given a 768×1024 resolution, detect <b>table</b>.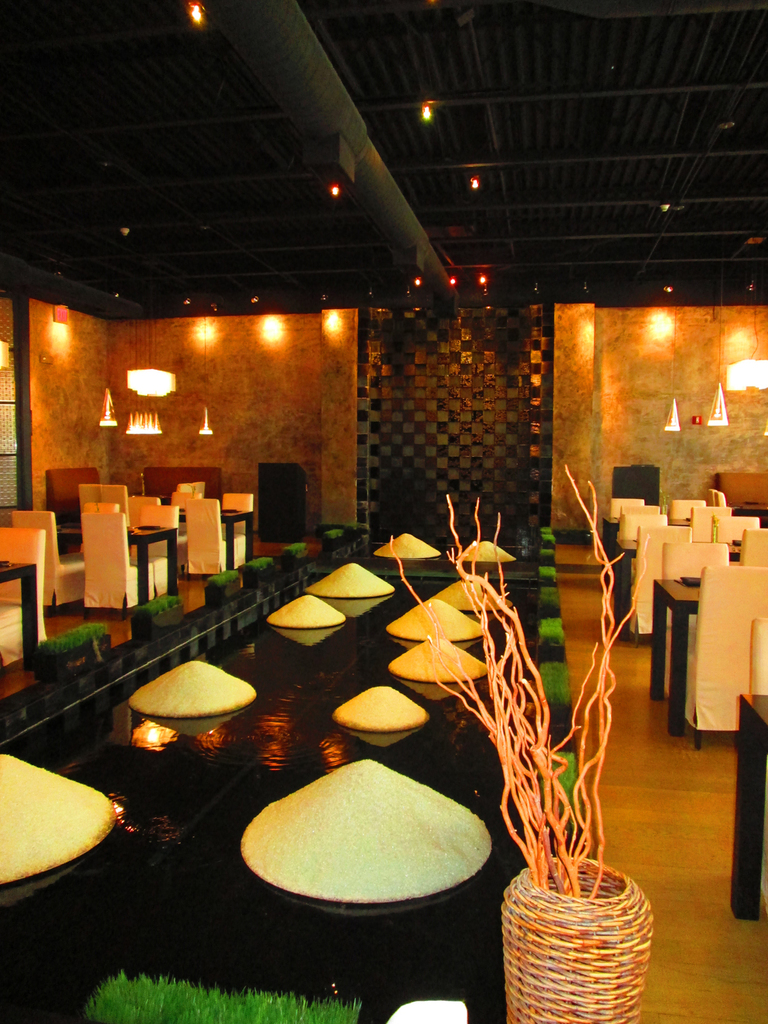
(left=224, top=512, right=250, bottom=570).
